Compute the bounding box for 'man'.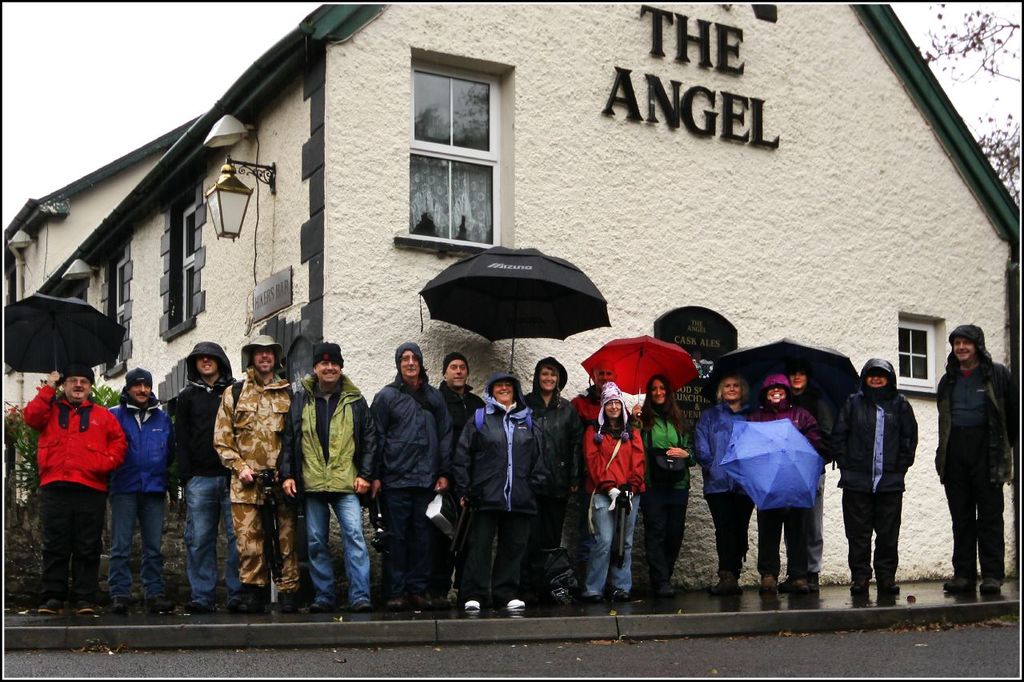
366, 340, 457, 608.
